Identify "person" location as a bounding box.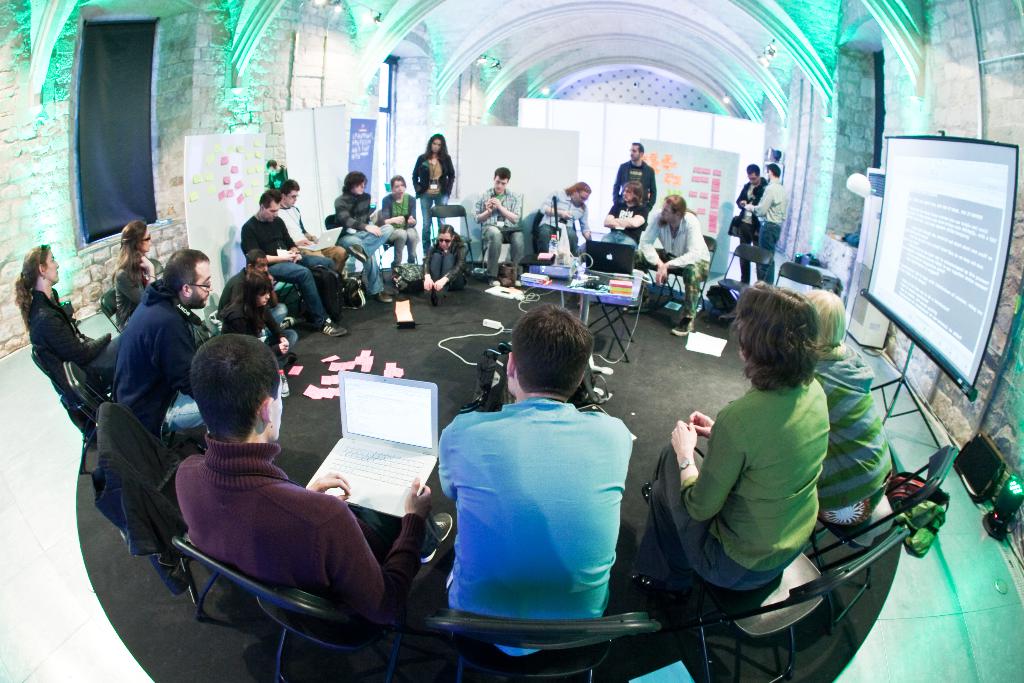
box=[282, 179, 365, 283].
